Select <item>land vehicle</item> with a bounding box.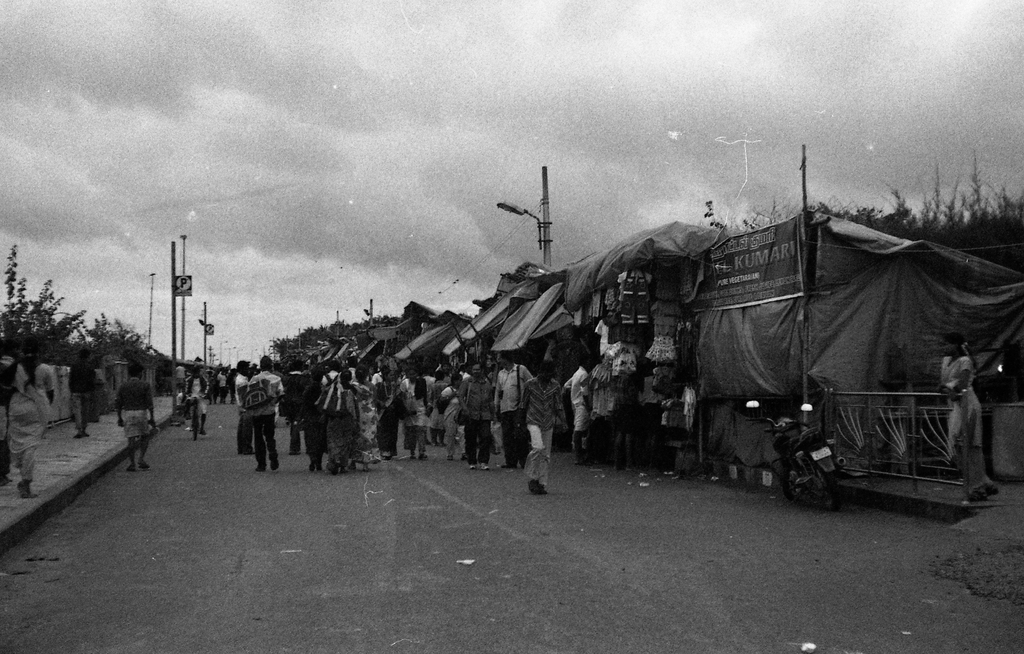
box=[182, 391, 207, 447].
